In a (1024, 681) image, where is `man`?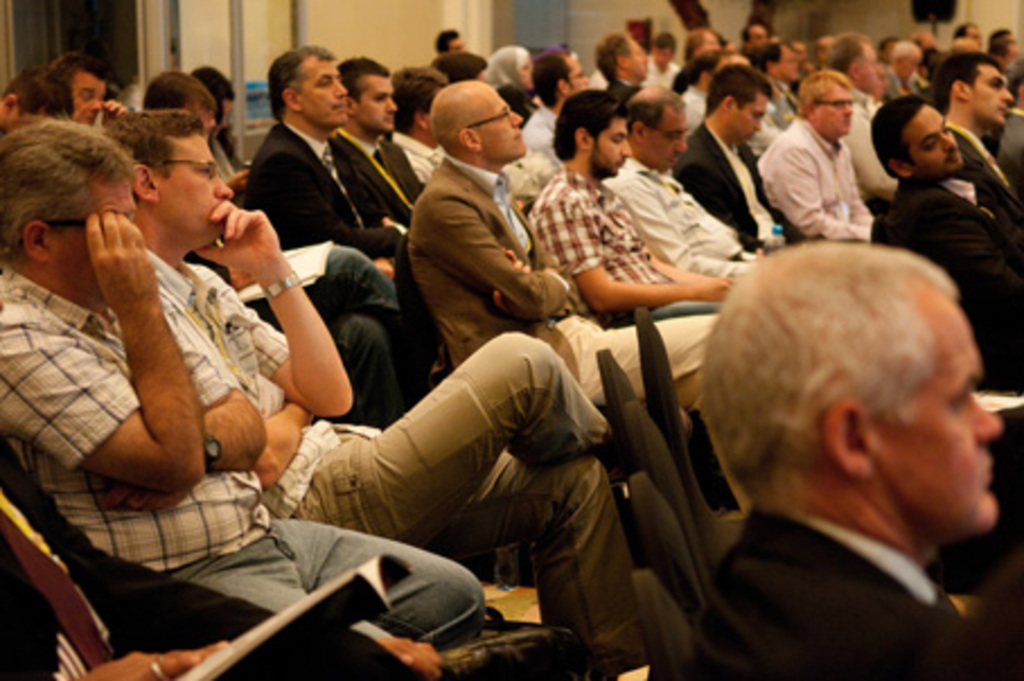
l=873, t=99, r=1022, b=268.
